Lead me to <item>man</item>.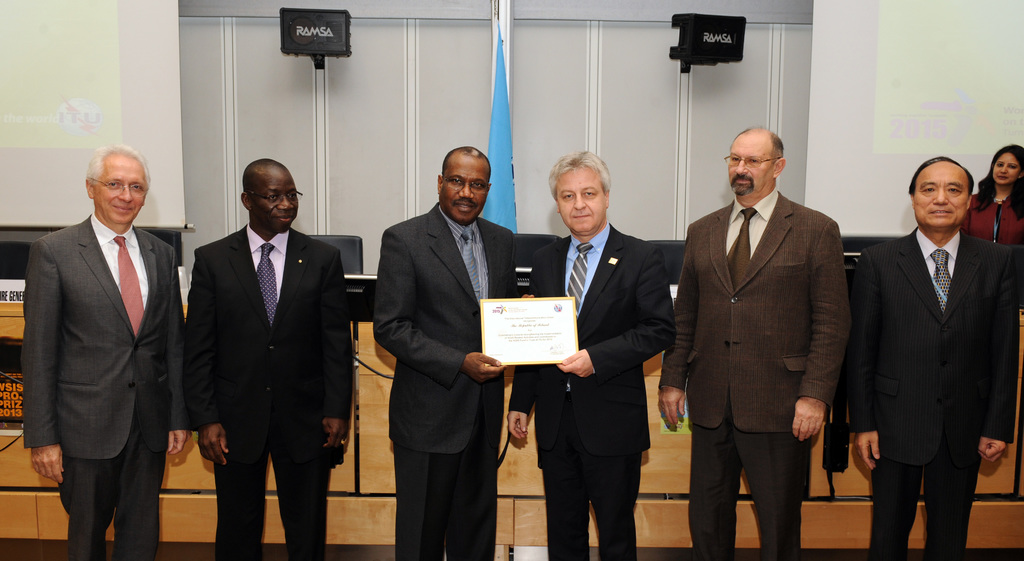
Lead to region(373, 147, 536, 560).
